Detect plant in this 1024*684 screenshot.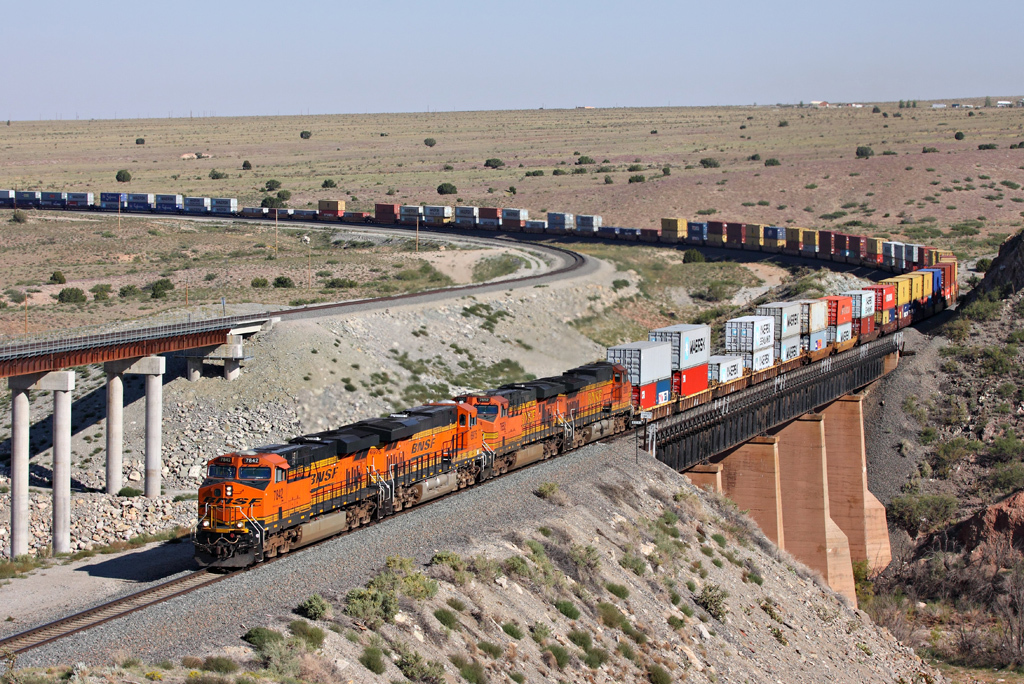
Detection: [left=528, top=621, right=552, bottom=635].
